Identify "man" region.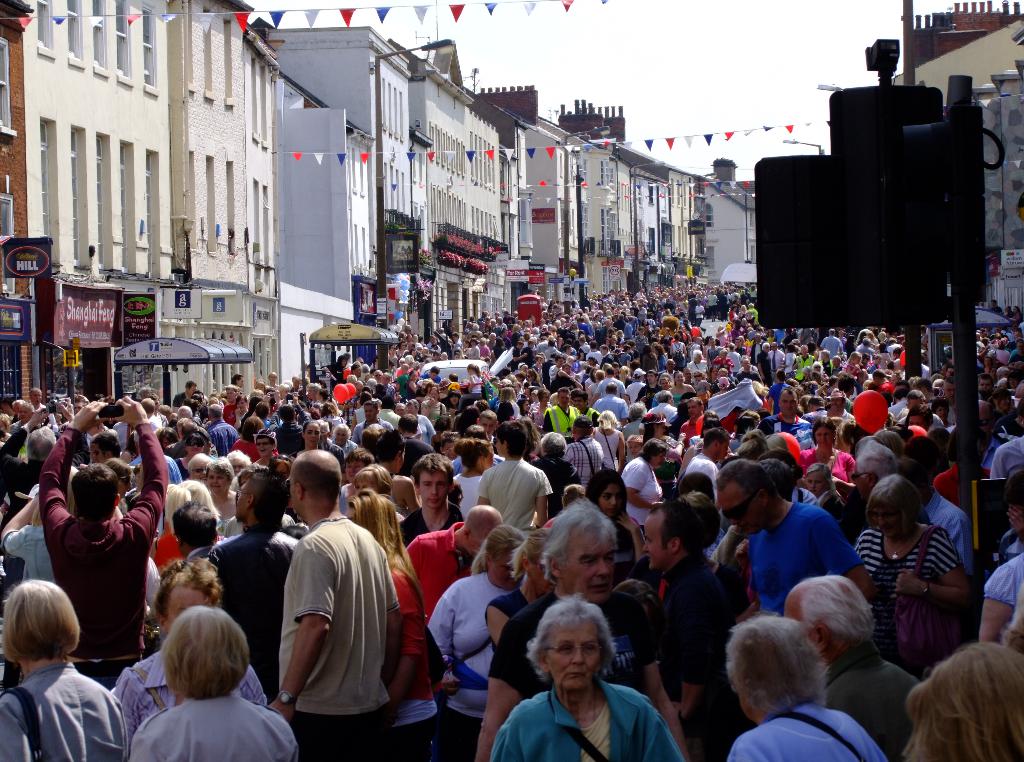
Region: {"left": 820, "top": 328, "right": 842, "bottom": 354}.
